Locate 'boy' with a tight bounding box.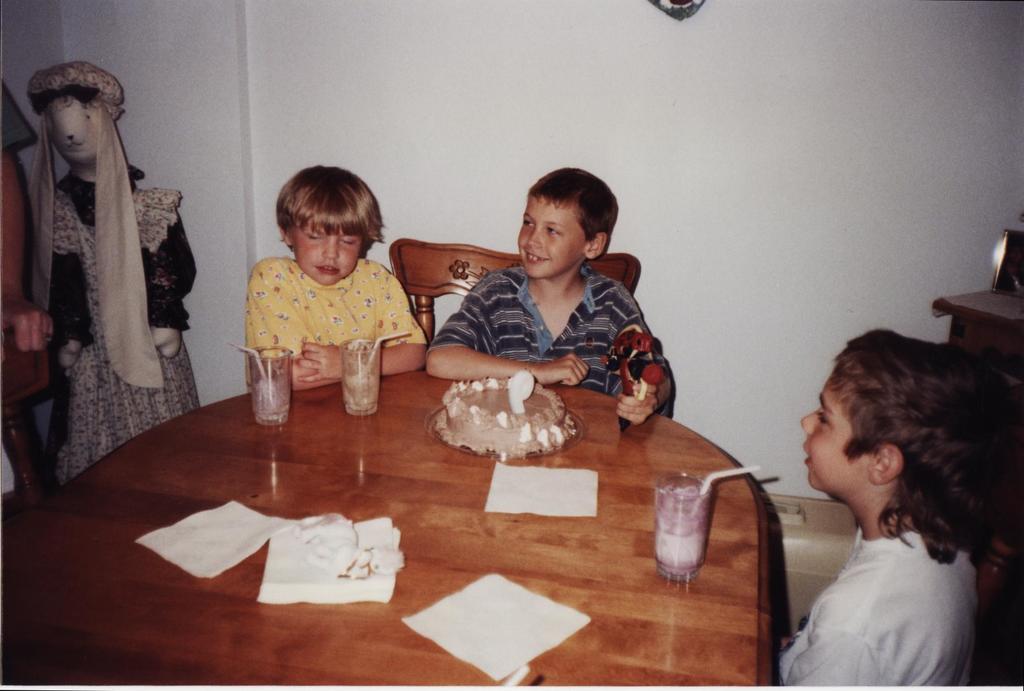
rect(423, 175, 691, 426).
